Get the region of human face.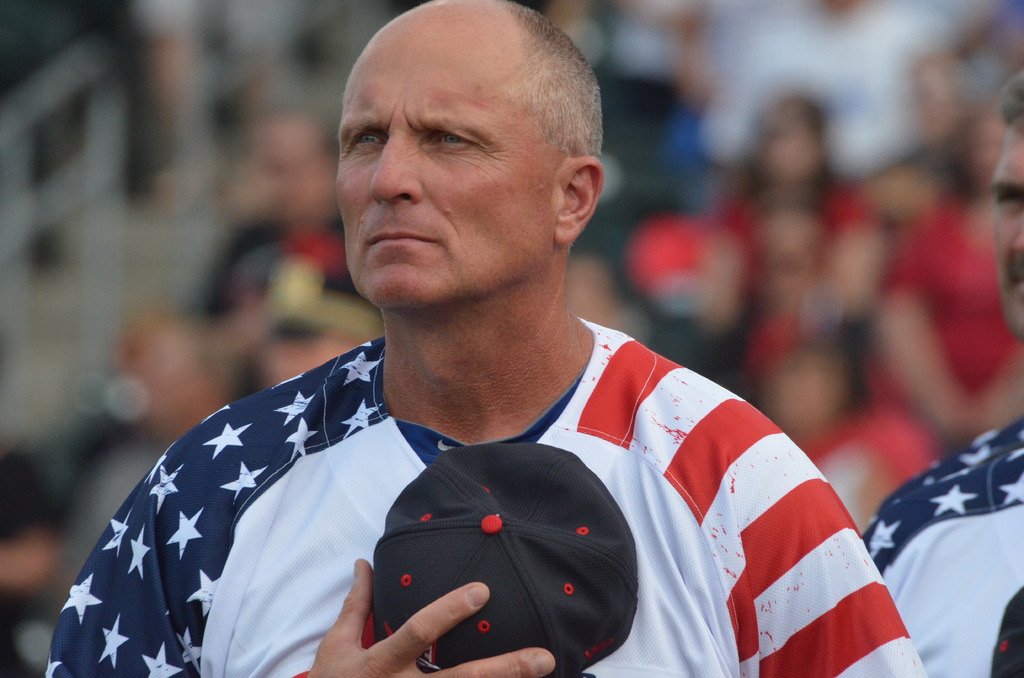
select_region(985, 108, 1023, 344).
